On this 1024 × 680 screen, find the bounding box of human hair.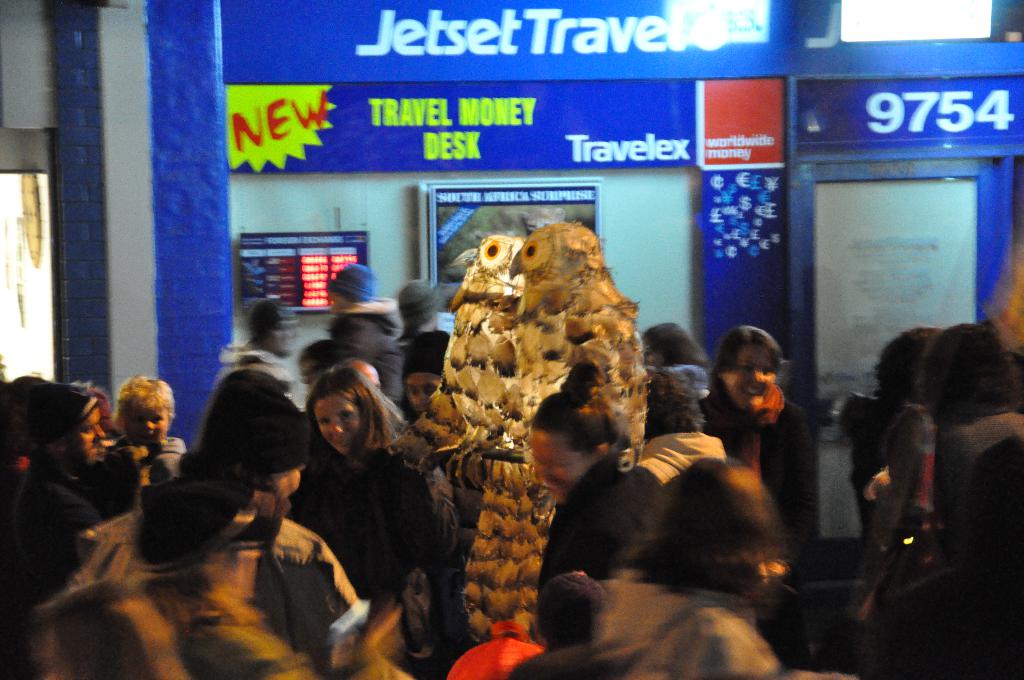
Bounding box: select_region(303, 365, 389, 474).
